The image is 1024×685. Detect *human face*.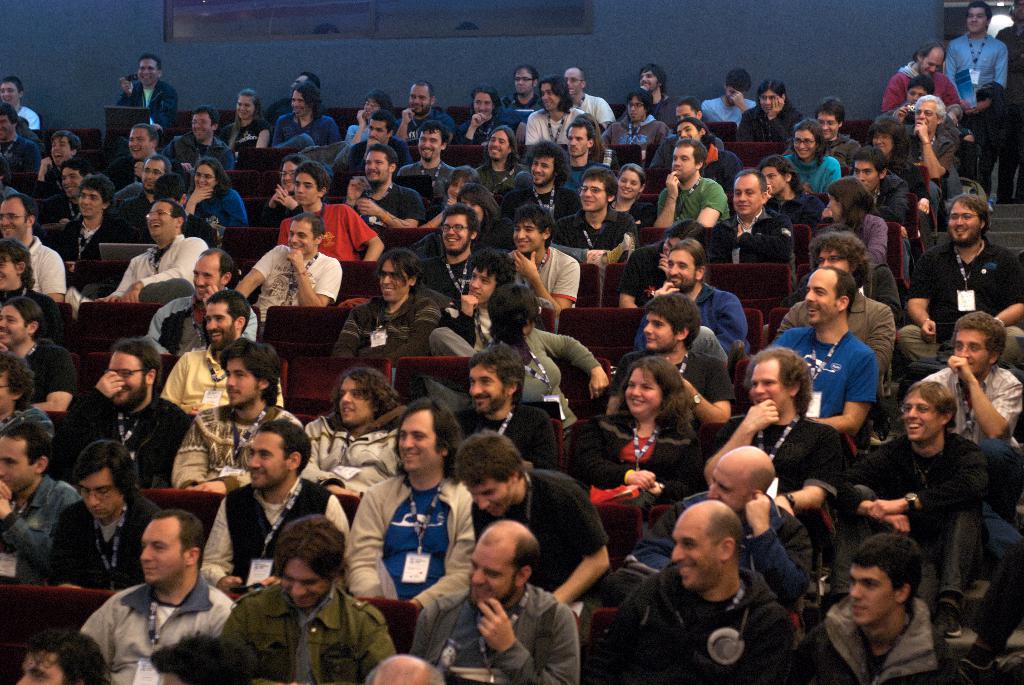
Detection: left=60, top=163, right=80, bottom=194.
